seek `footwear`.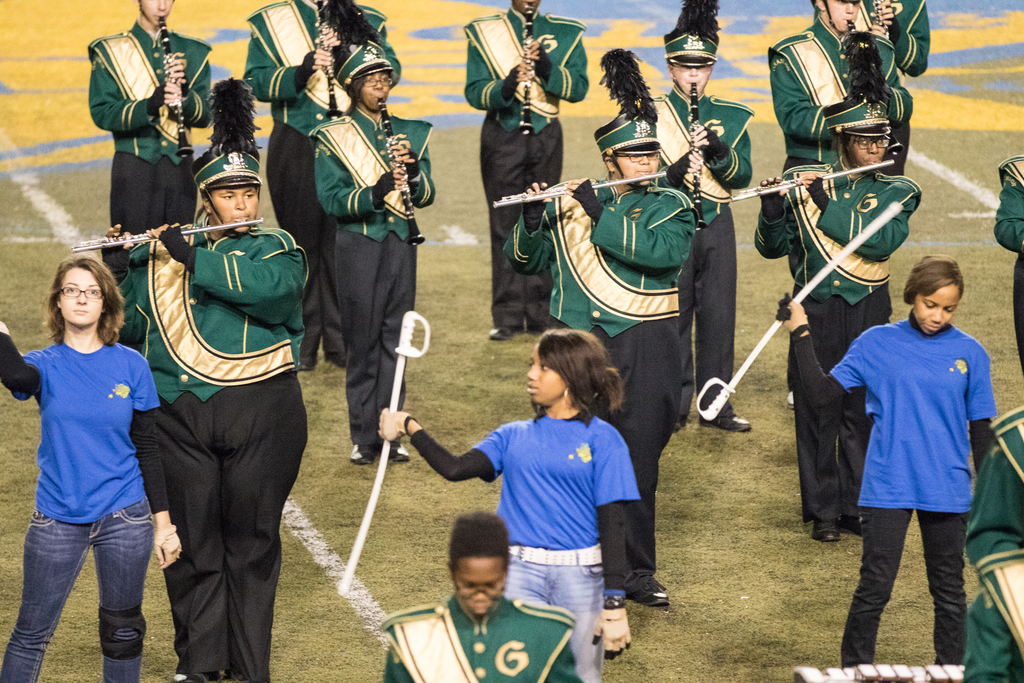
633/577/672/607.
